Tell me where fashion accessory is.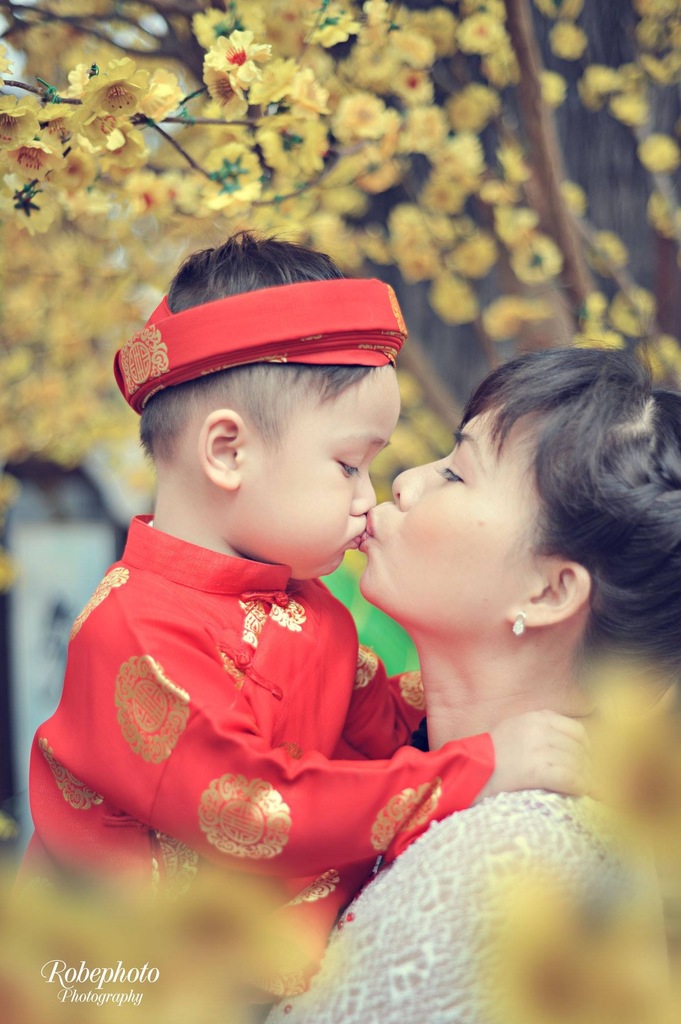
fashion accessory is at detection(118, 273, 413, 412).
